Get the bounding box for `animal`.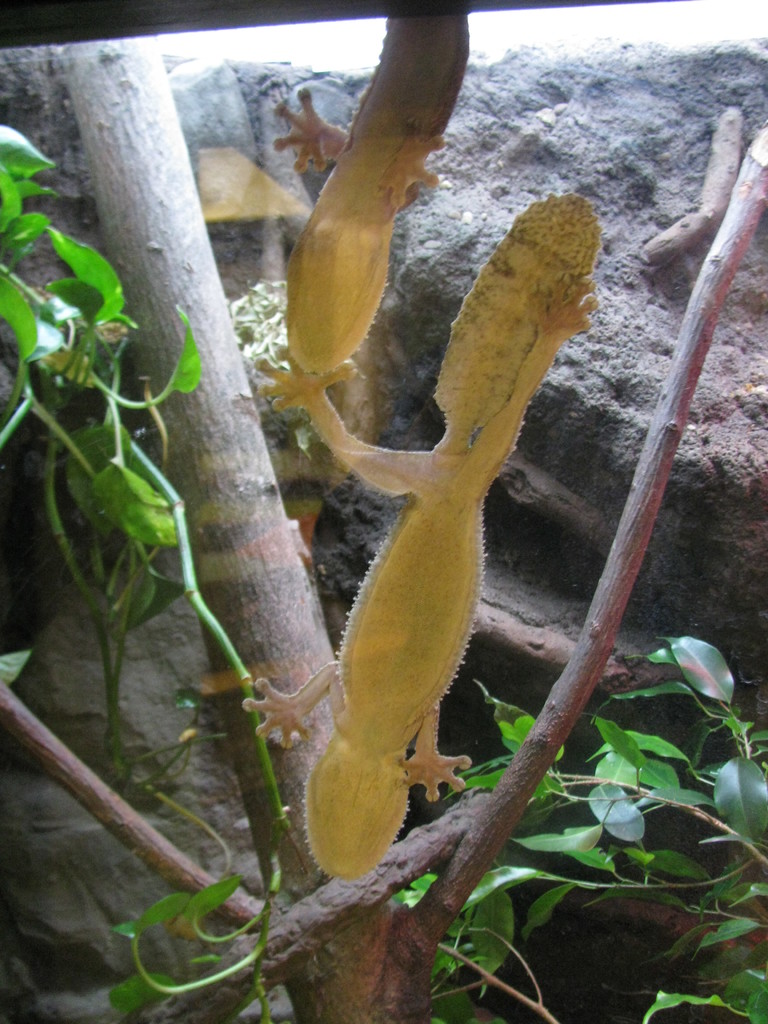
pyautogui.locateOnScreen(279, 10, 466, 390).
